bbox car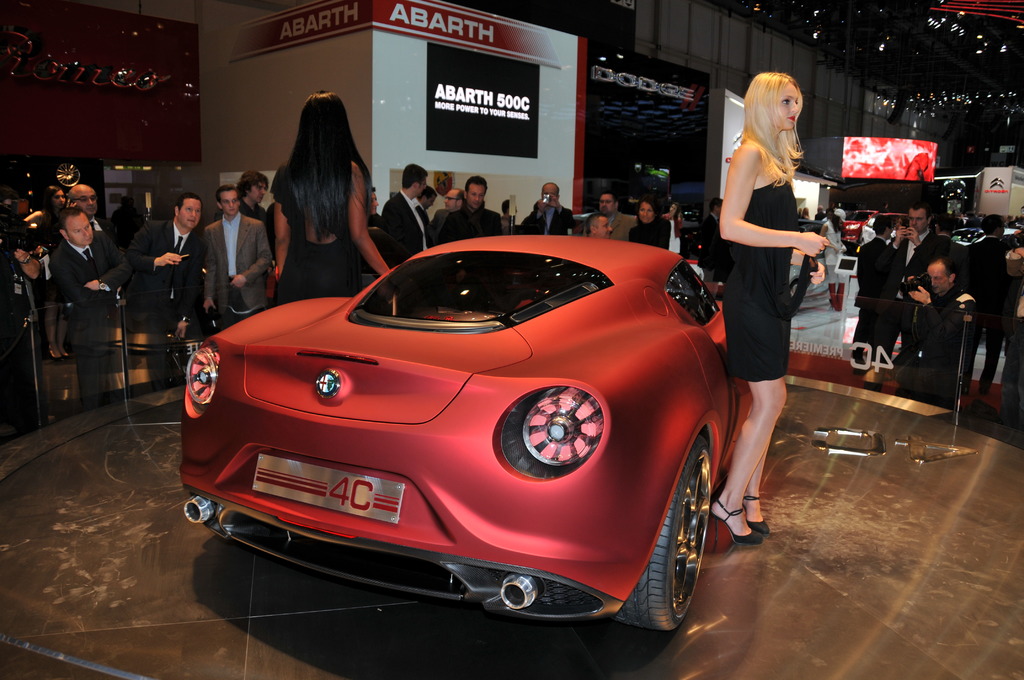
bbox=[165, 229, 748, 636]
